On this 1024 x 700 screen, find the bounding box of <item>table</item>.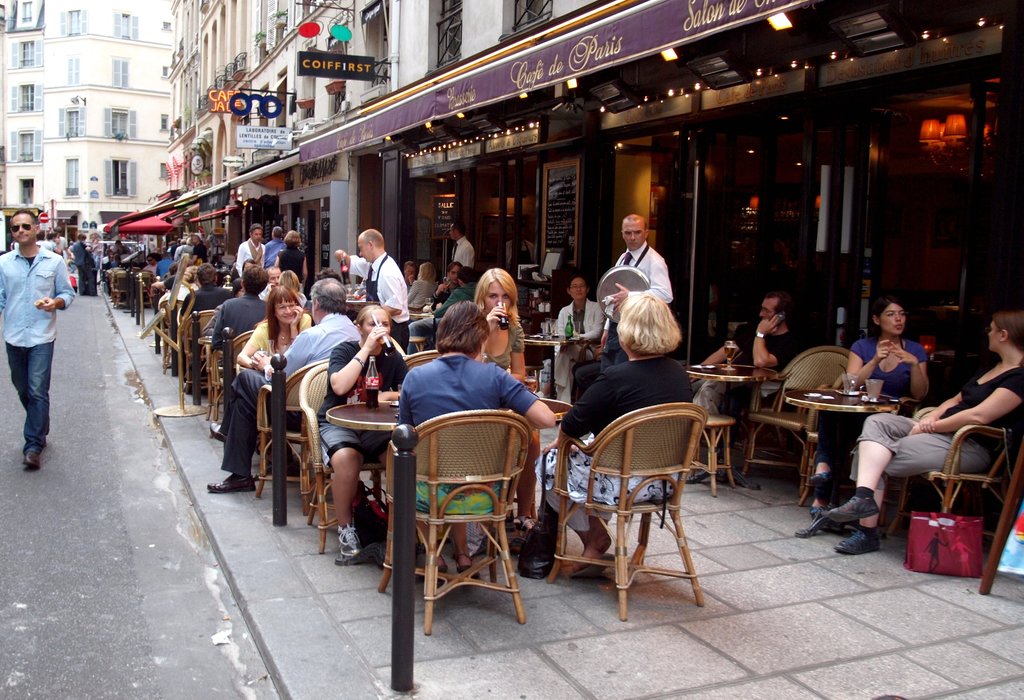
Bounding box: box=[320, 395, 584, 589].
